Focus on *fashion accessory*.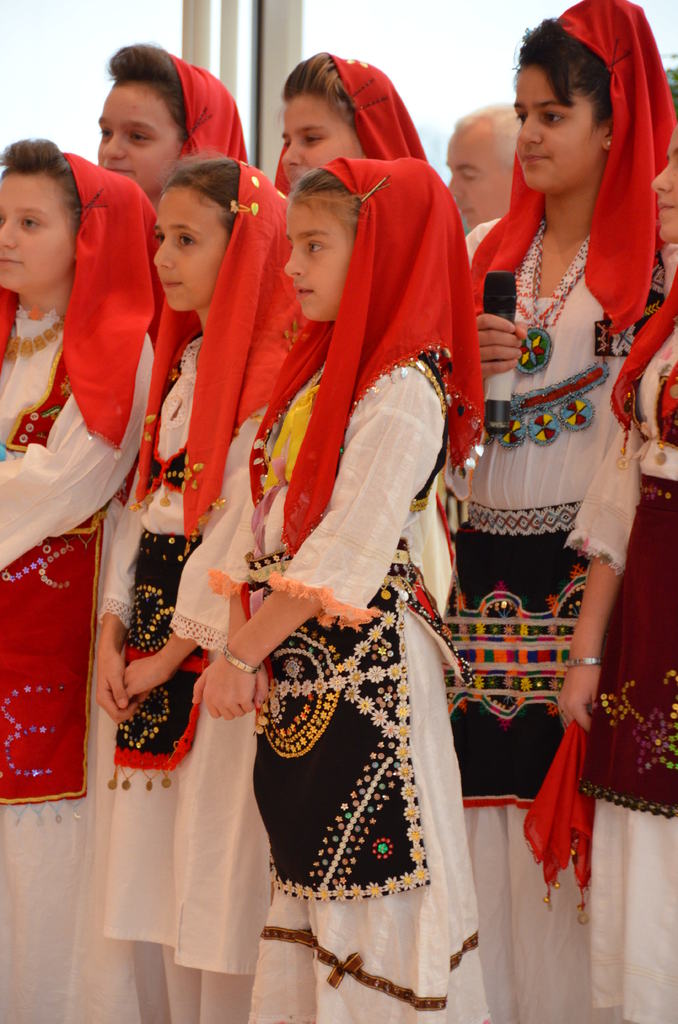
Focused at x1=348, y1=168, x2=390, y2=211.
